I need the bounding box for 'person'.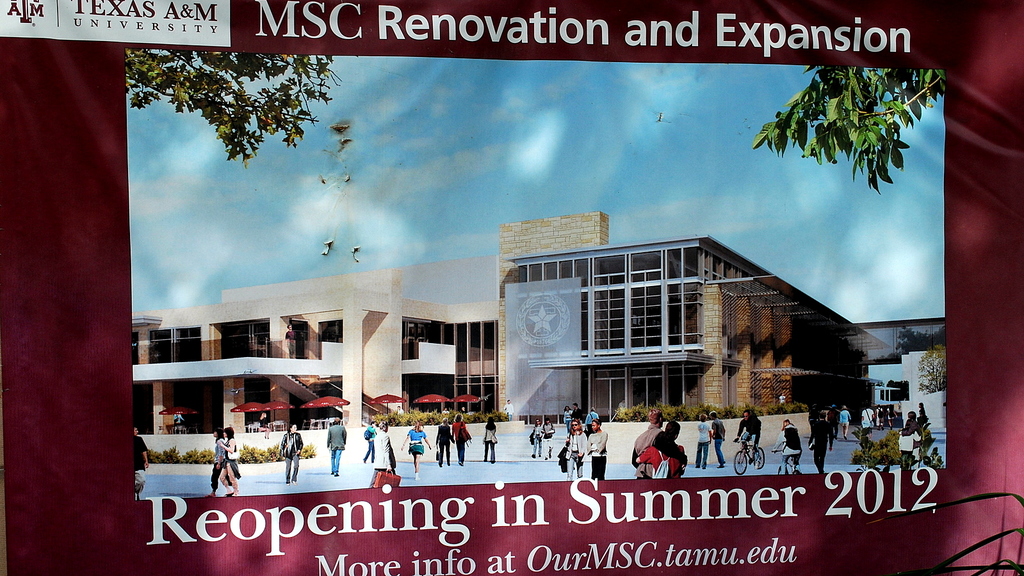
Here it is: box=[207, 425, 225, 496].
